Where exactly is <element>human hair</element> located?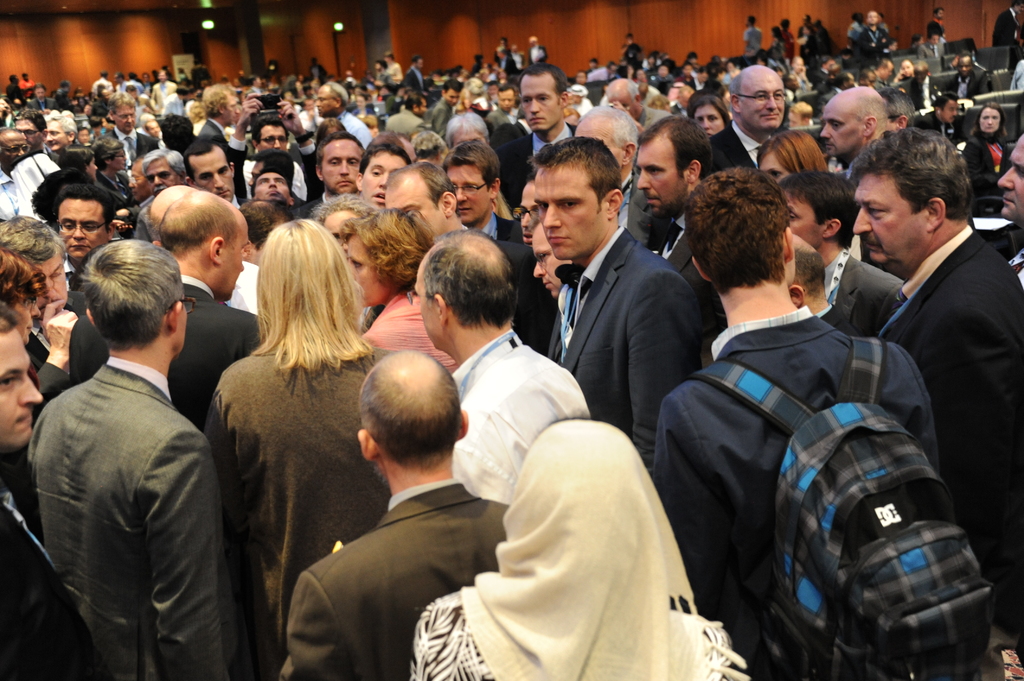
Its bounding box is l=684, t=166, r=788, b=298.
